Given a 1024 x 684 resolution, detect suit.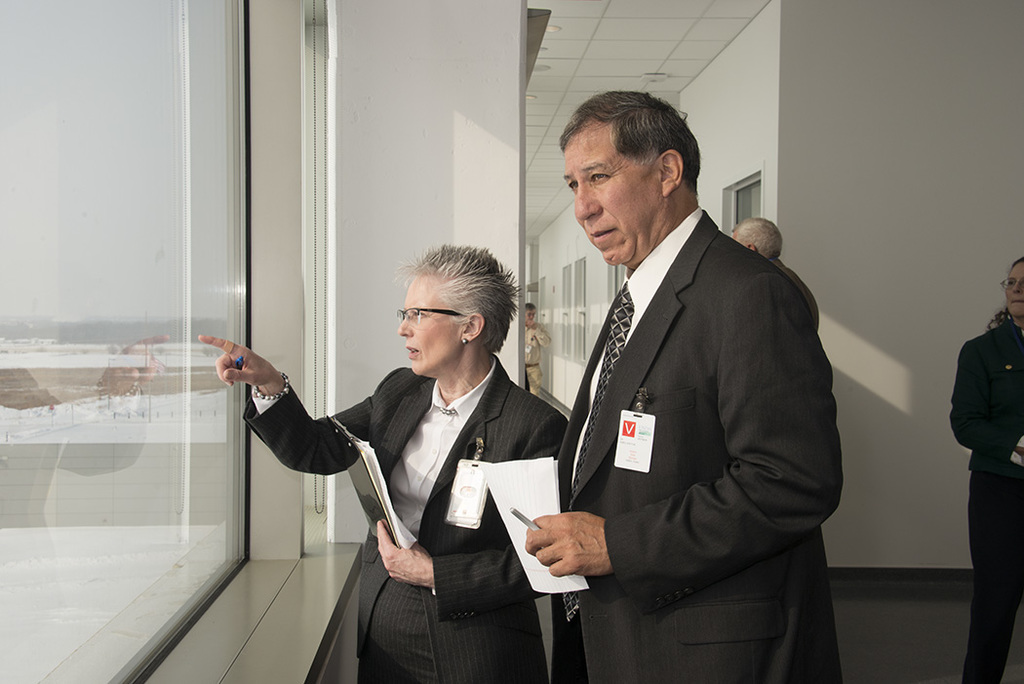
box(244, 356, 571, 683).
